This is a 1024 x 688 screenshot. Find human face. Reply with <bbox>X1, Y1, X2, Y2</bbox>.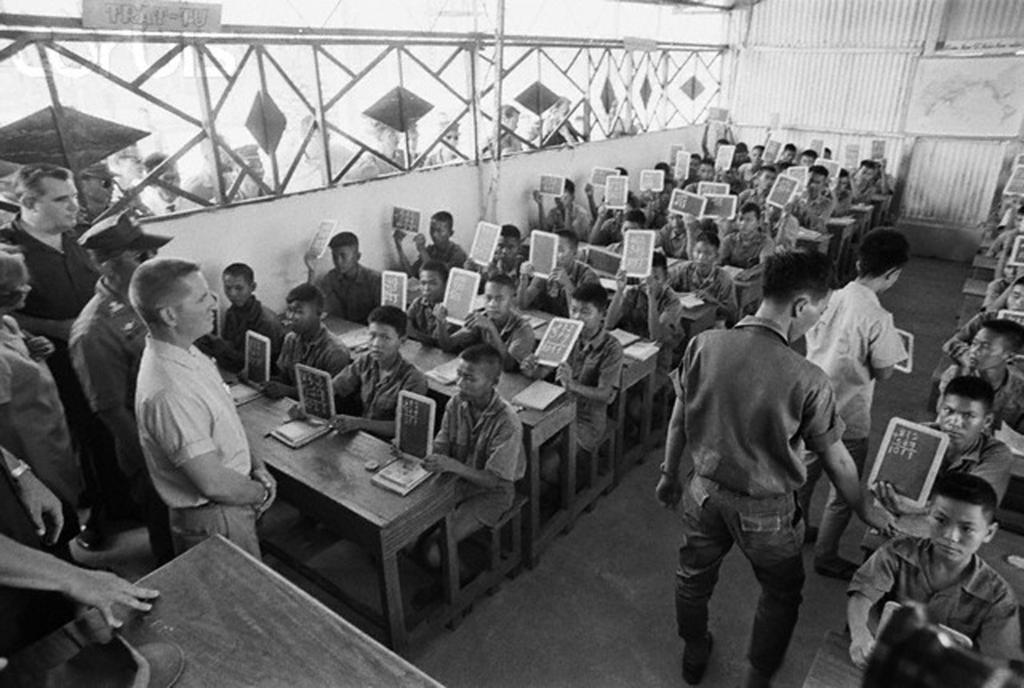
<bbox>767, 204, 787, 227</bbox>.
